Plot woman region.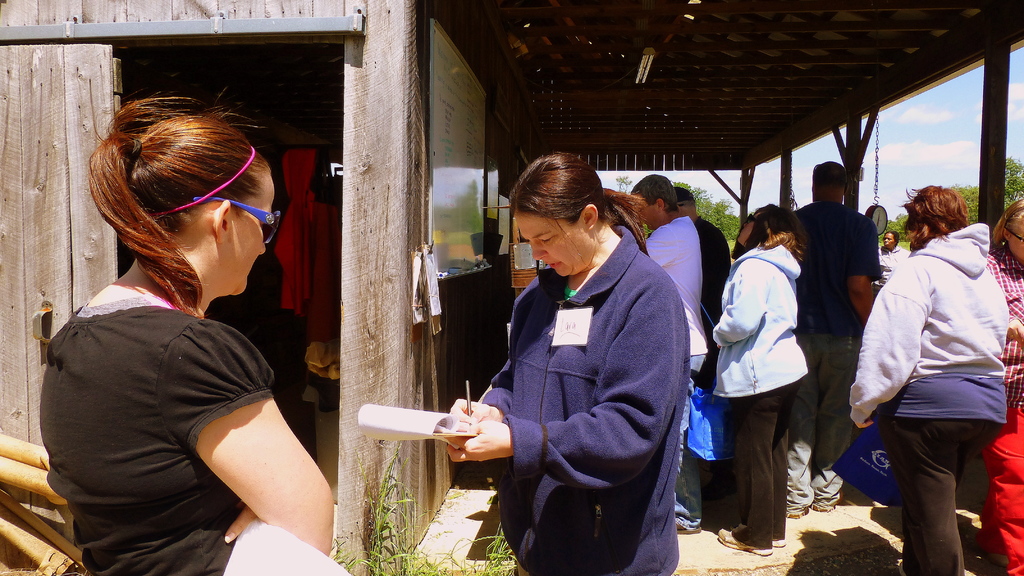
Plotted at 984/199/1023/575.
